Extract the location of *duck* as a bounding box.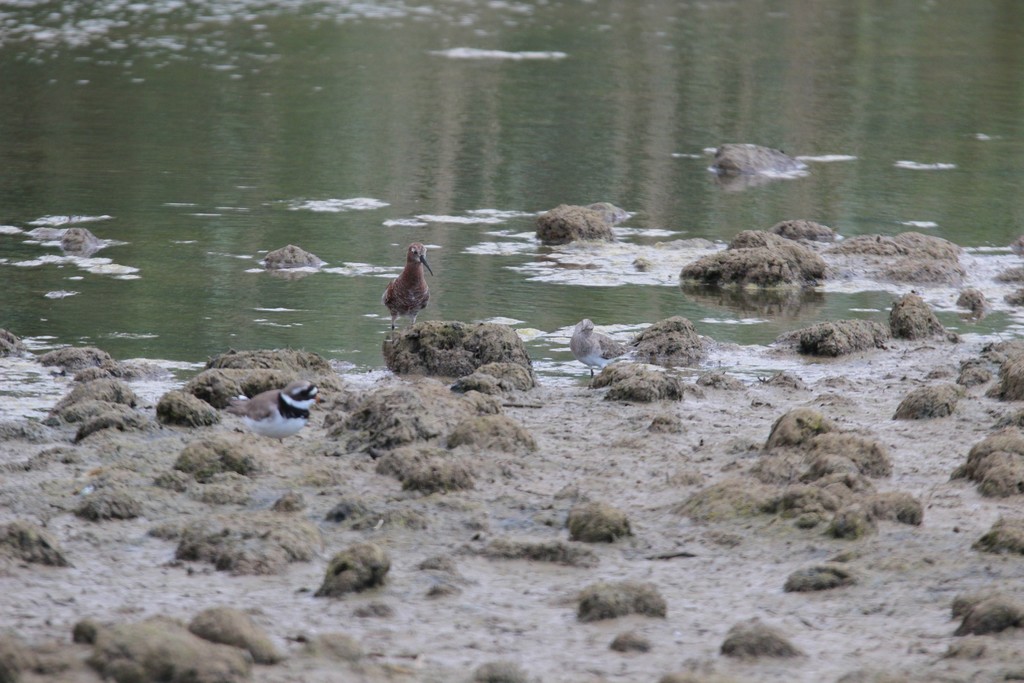
region(220, 378, 328, 445).
